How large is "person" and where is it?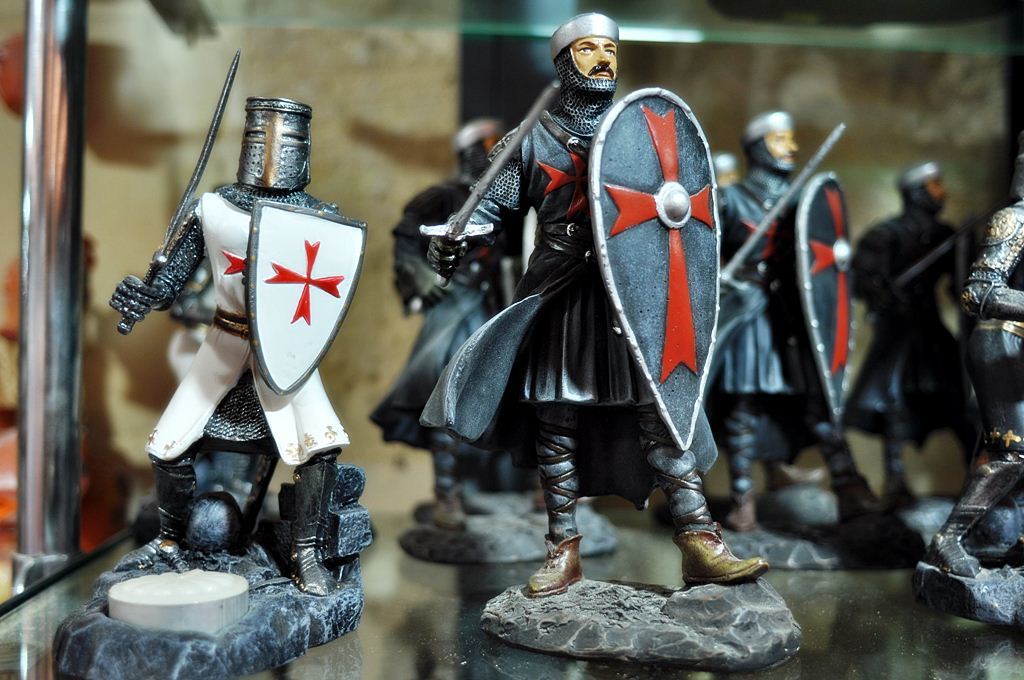
Bounding box: <region>712, 115, 896, 542</region>.
